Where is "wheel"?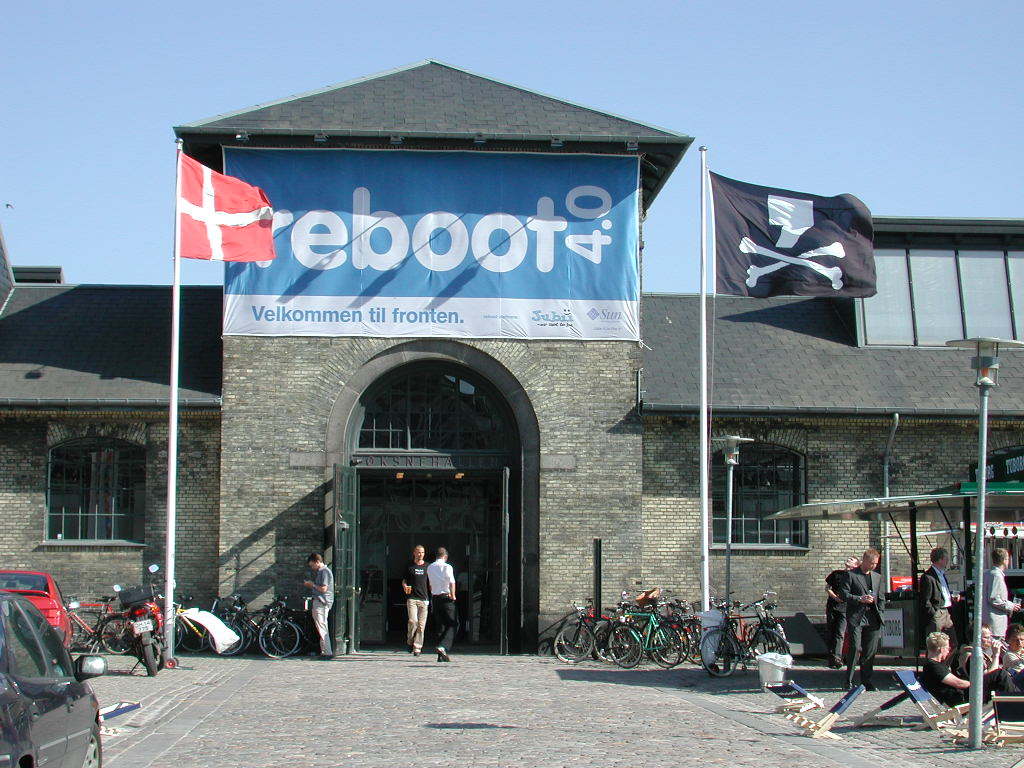
Rect(699, 629, 738, 678).
